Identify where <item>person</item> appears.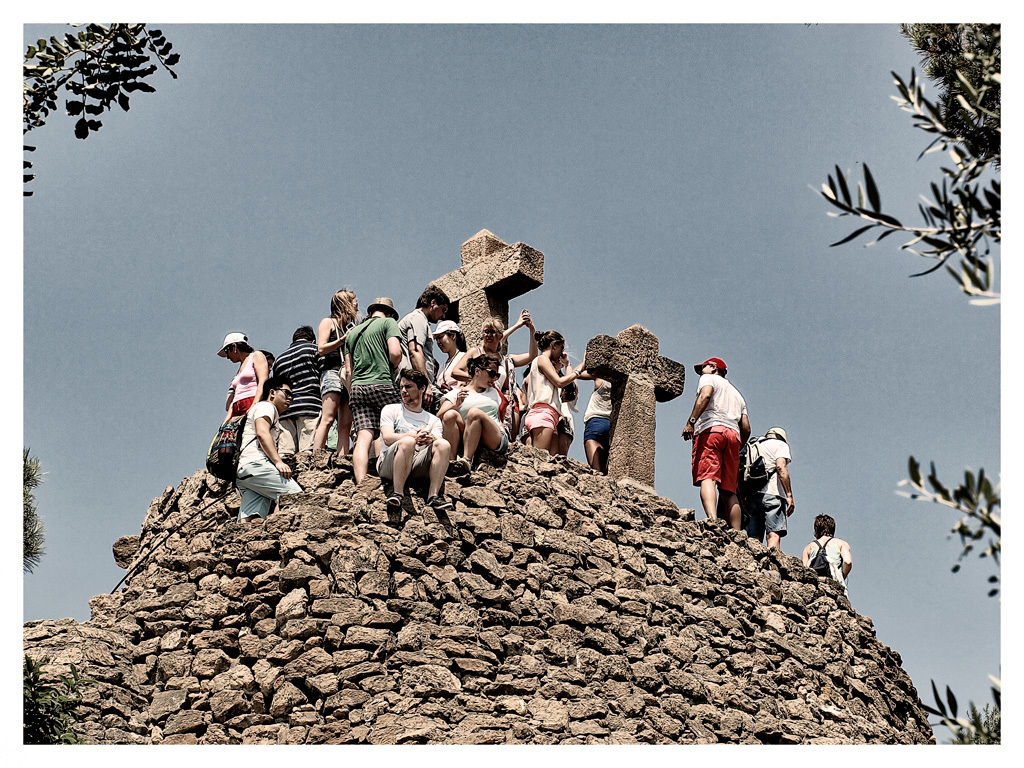
Appears at x1=227 y1=378 x2=312 y2=518.
